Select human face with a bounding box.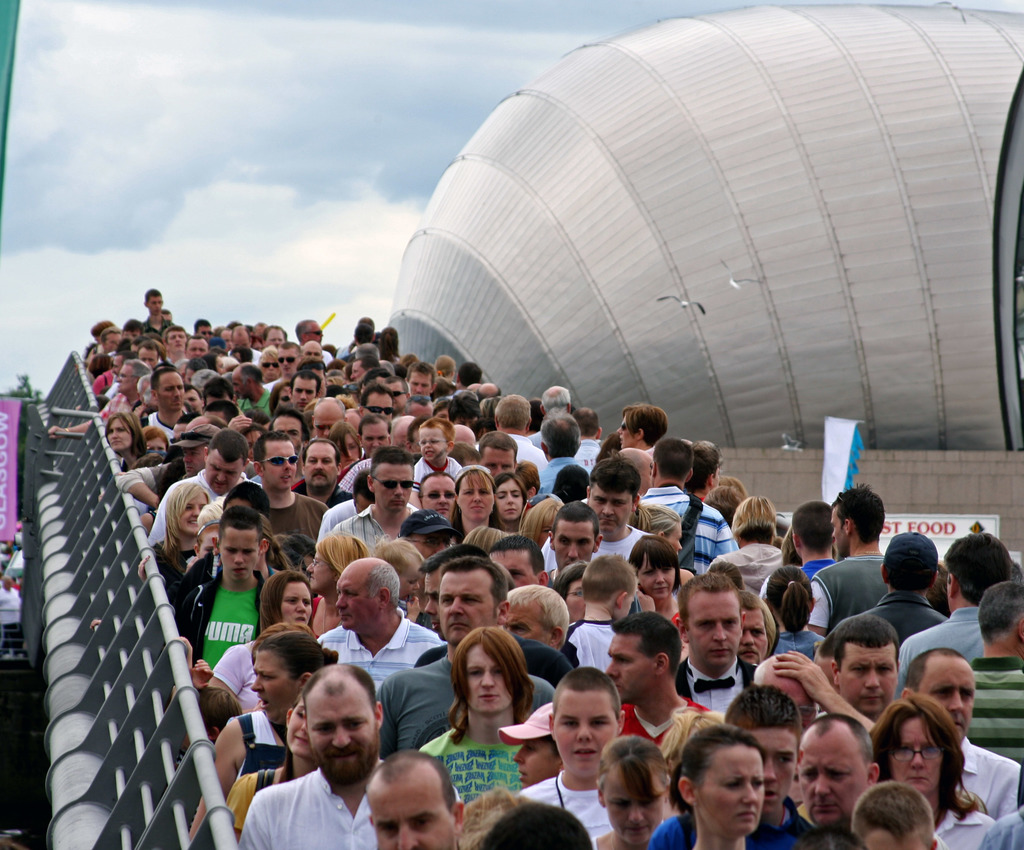
bbox=(220, 528, 254, 581).
